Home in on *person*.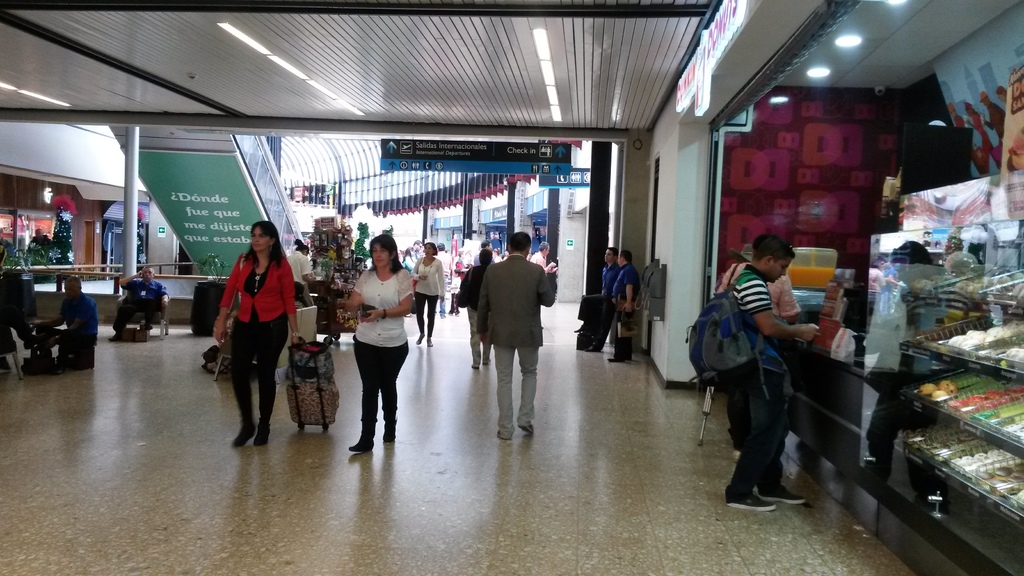
Homed in at box(610, 250, 634, 358).
